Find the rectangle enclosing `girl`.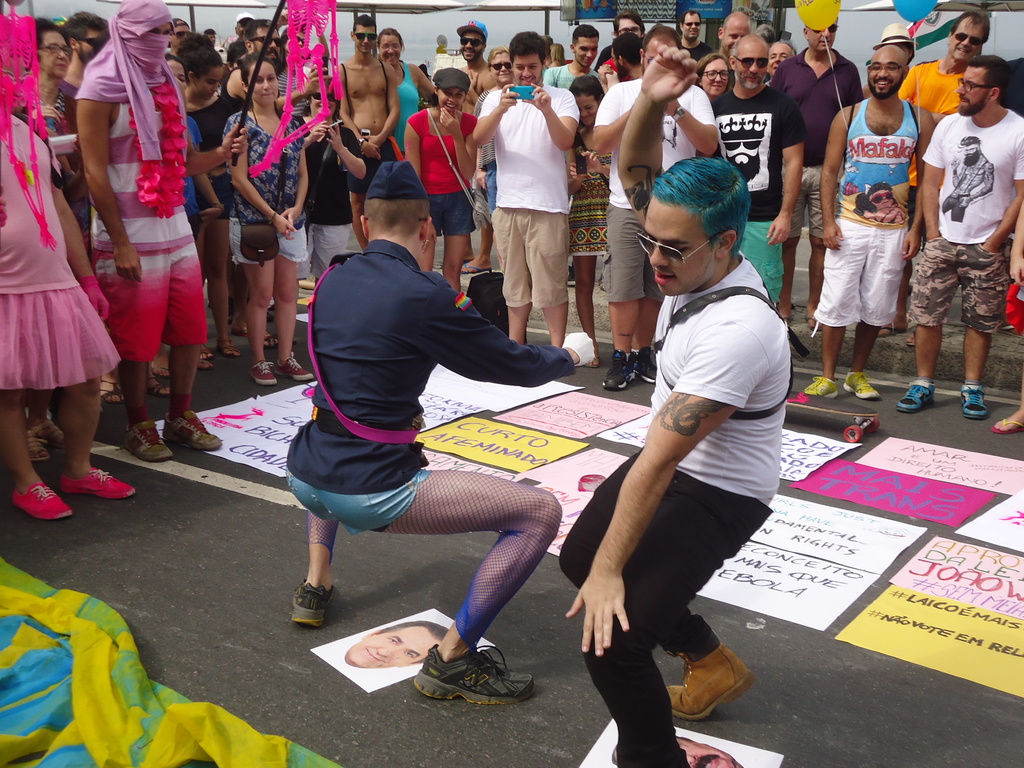
l=403, t=71, r=479, b=294.
